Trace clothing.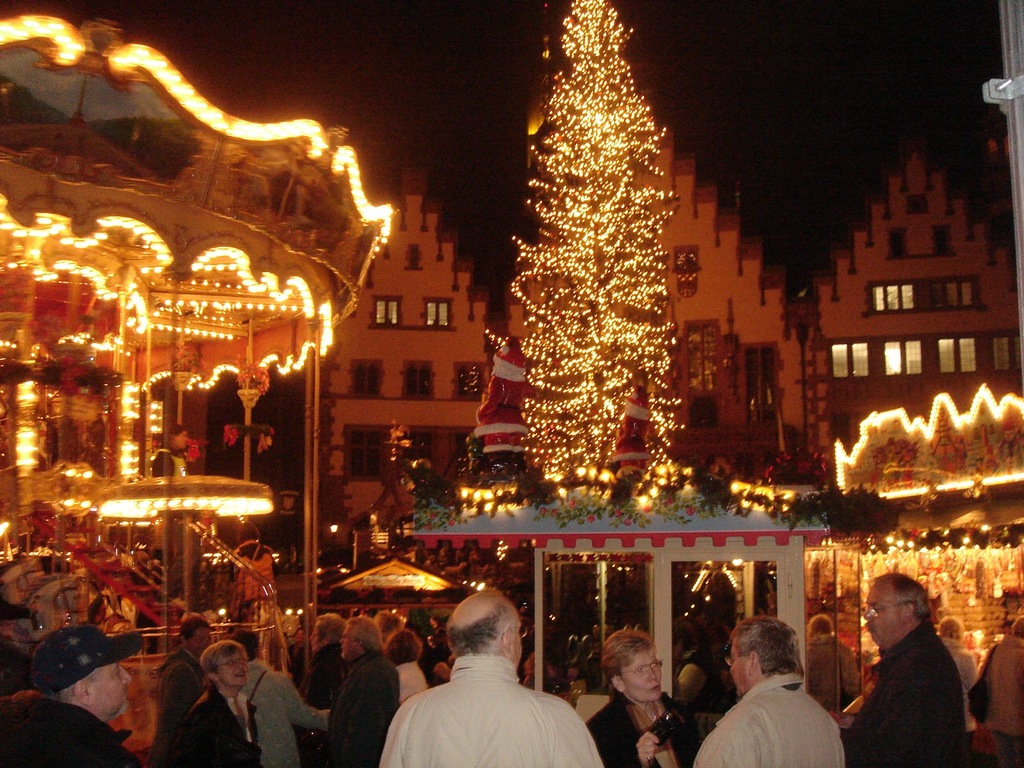
Traced to box=[335, 653, 390, 766].
